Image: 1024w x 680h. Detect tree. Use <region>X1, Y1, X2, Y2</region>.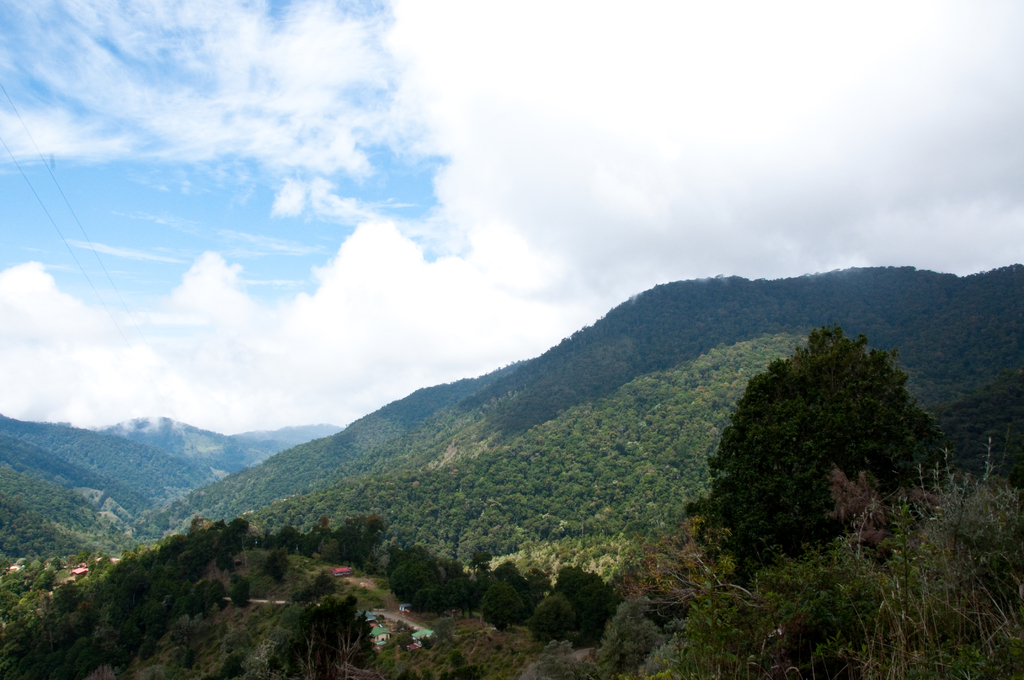
<region>216, 515, 246, 543</region>.
